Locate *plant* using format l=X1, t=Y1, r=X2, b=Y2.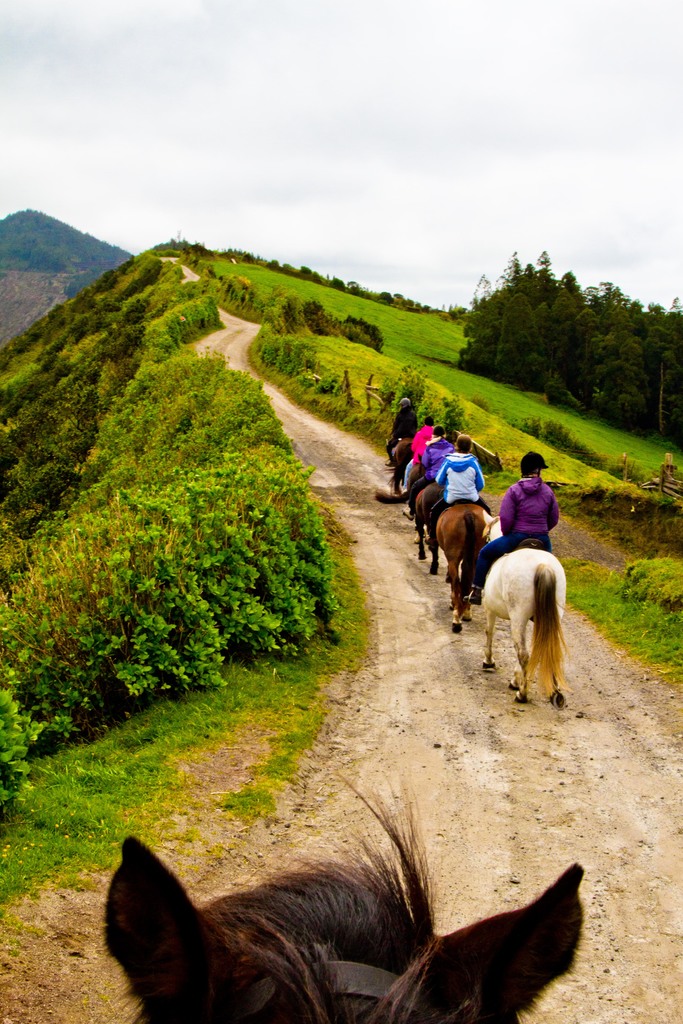
l=558, t=557, r=682, b=719.
